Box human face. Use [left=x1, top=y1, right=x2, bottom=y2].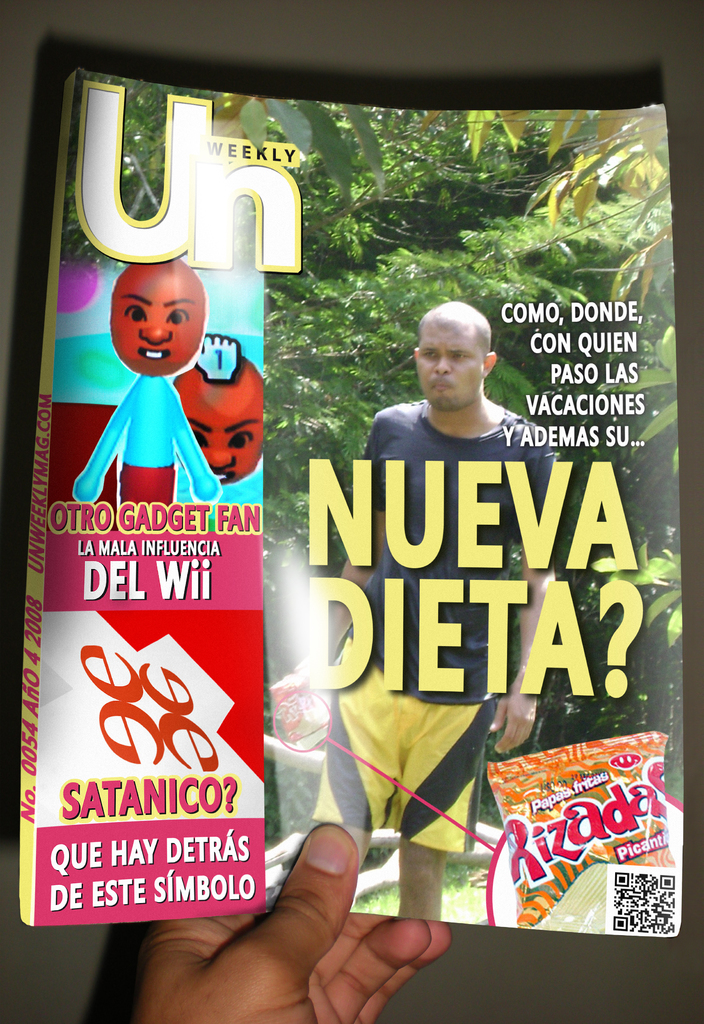
[left=110, top=280, right=199, bottom=370].
